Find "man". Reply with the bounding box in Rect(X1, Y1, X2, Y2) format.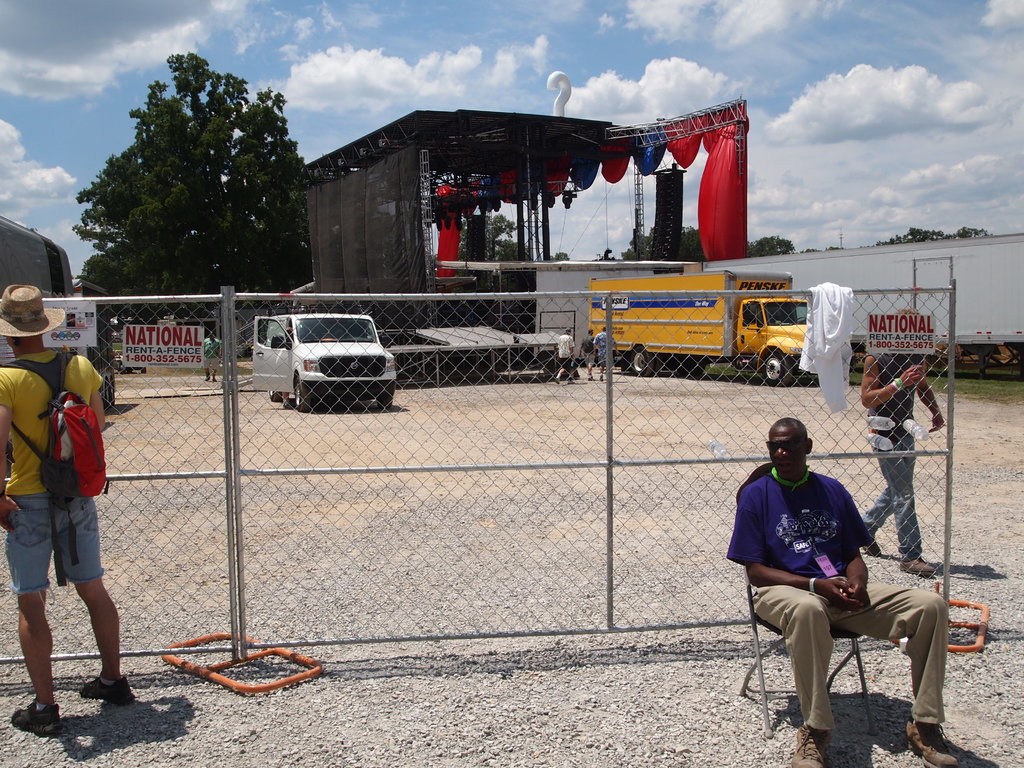
Rect(861, 343, 946, 579).
